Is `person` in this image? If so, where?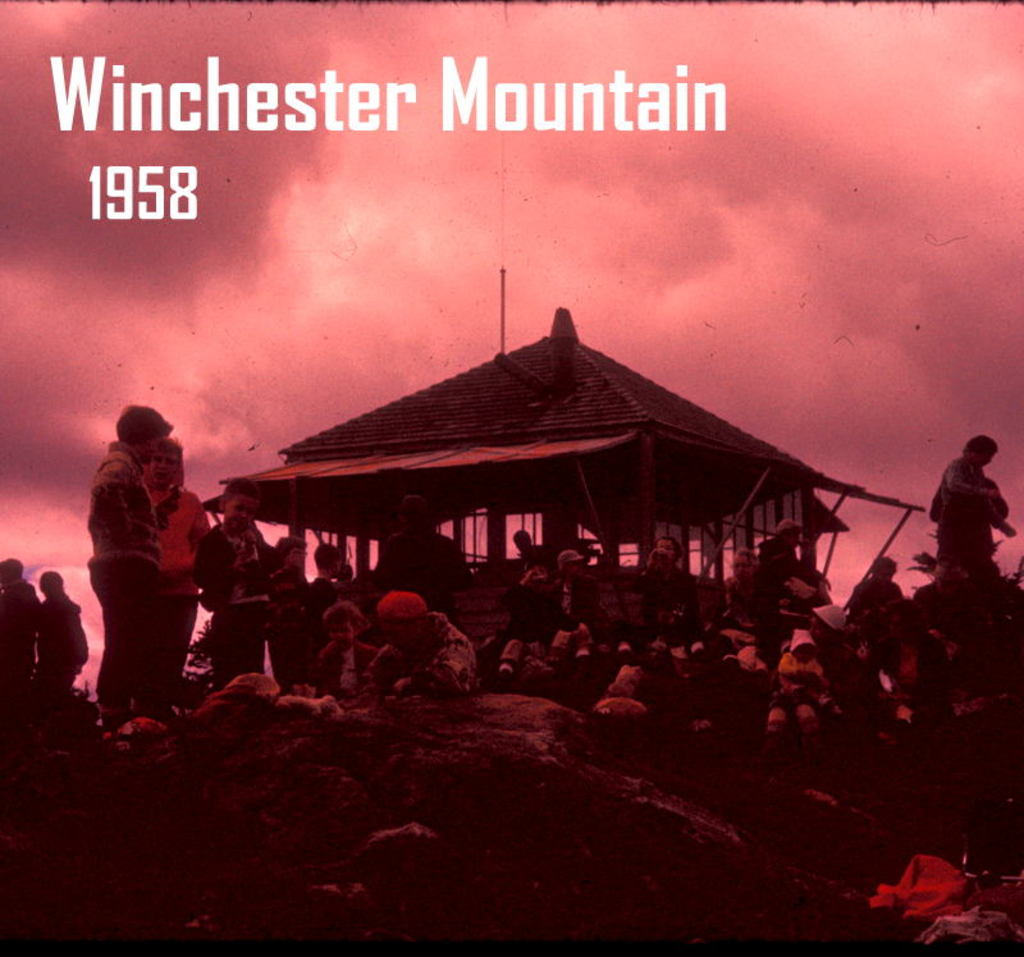
Yes, at region(298, 604, 380, 706).
